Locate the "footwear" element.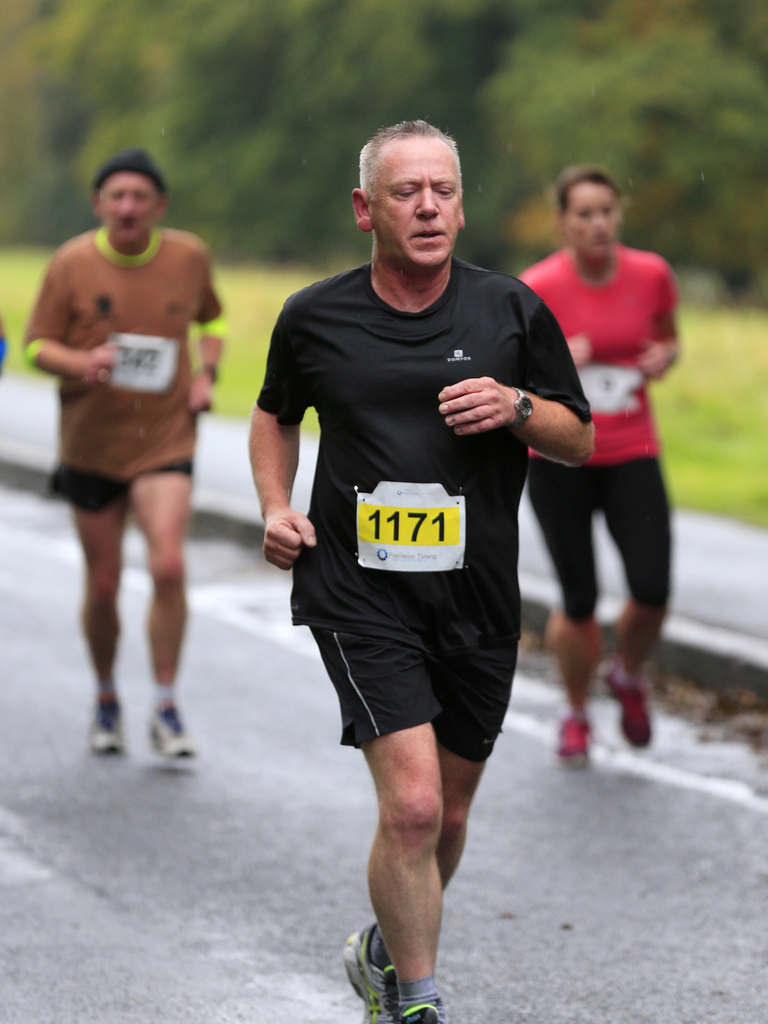
Element bbox: l=143, t=698, r=200, b=764.
